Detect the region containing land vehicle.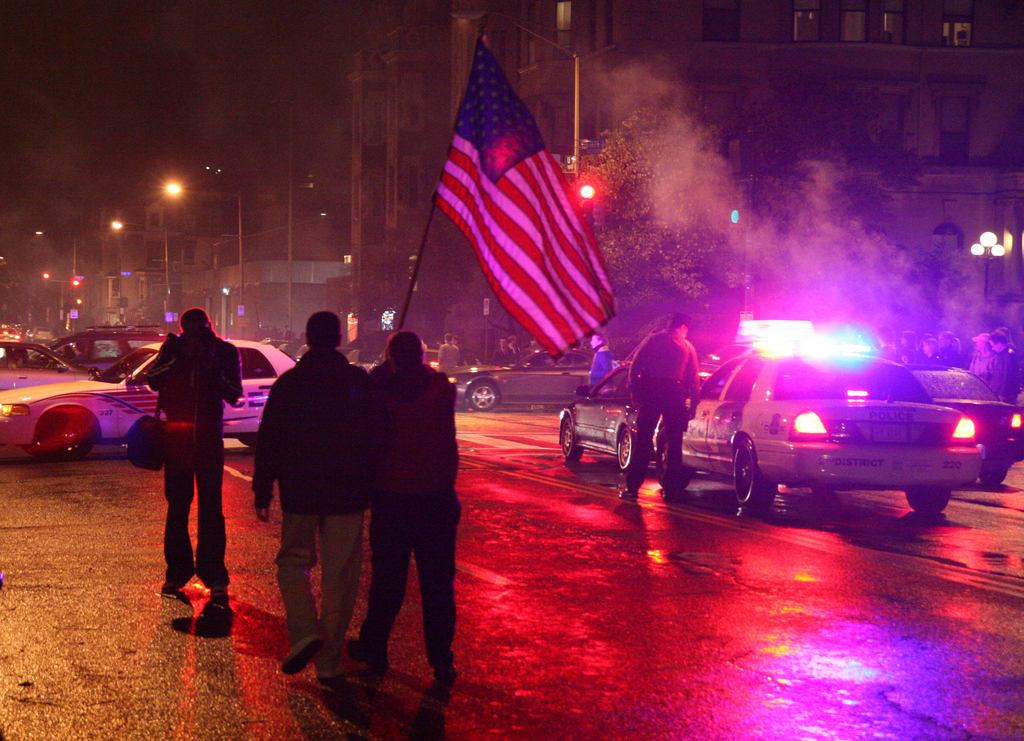
left=556, top=359, right=710, bottom=474.
